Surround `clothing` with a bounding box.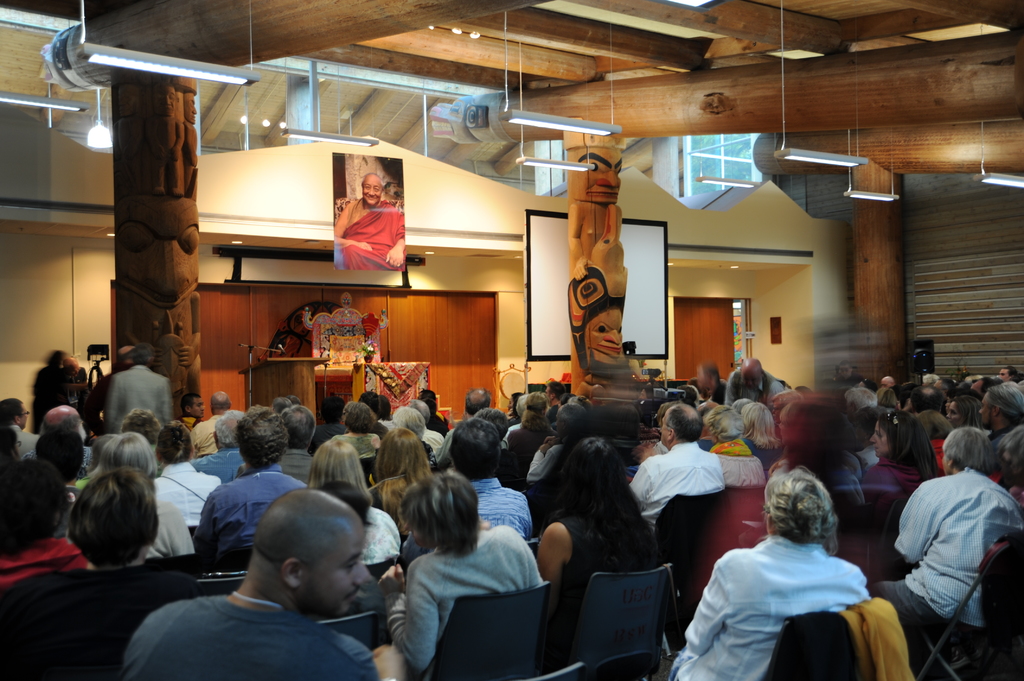
[874, 456, 920, 489].
